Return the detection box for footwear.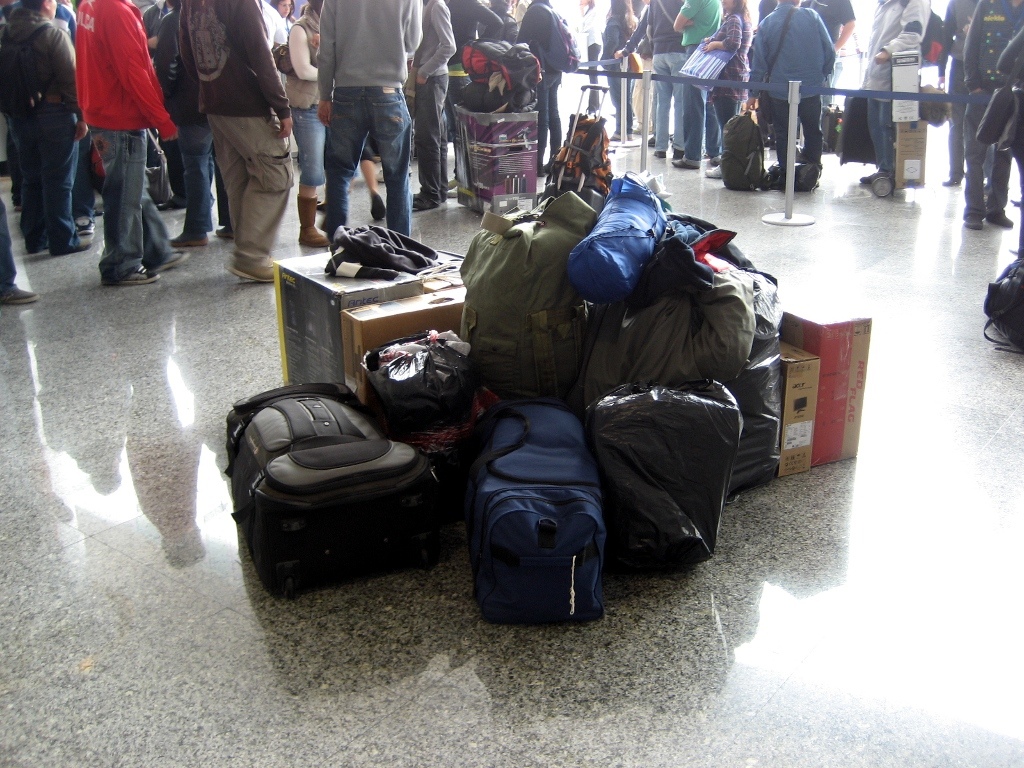
[46,241,83,257].
